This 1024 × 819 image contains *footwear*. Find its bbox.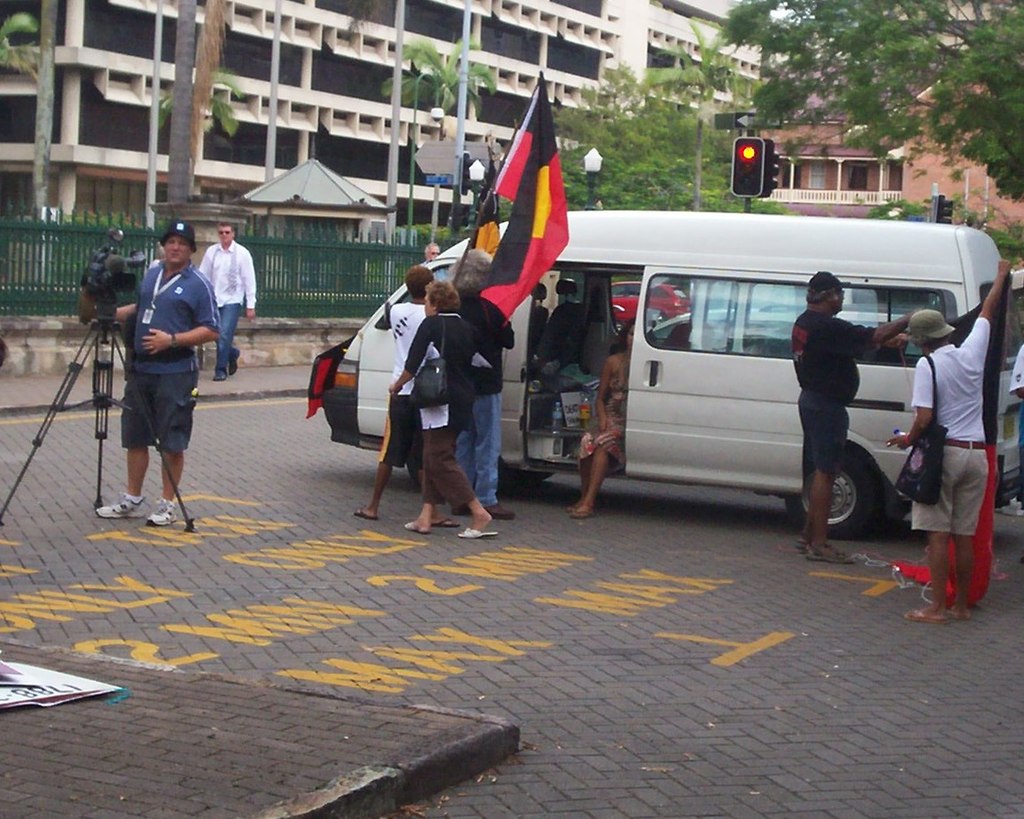
{"left": 457, "top": 526, "right": 500, "bottom": 536}.
